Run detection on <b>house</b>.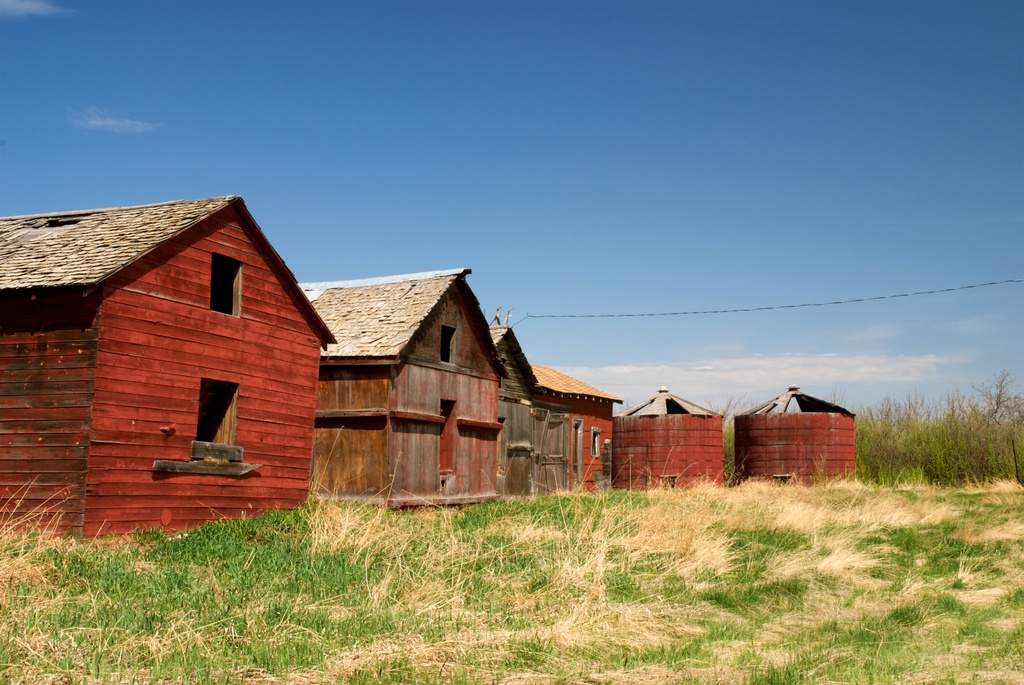
Result: {"x1": 296, "y1": 272, "x2": 504, "y2": 517}.
